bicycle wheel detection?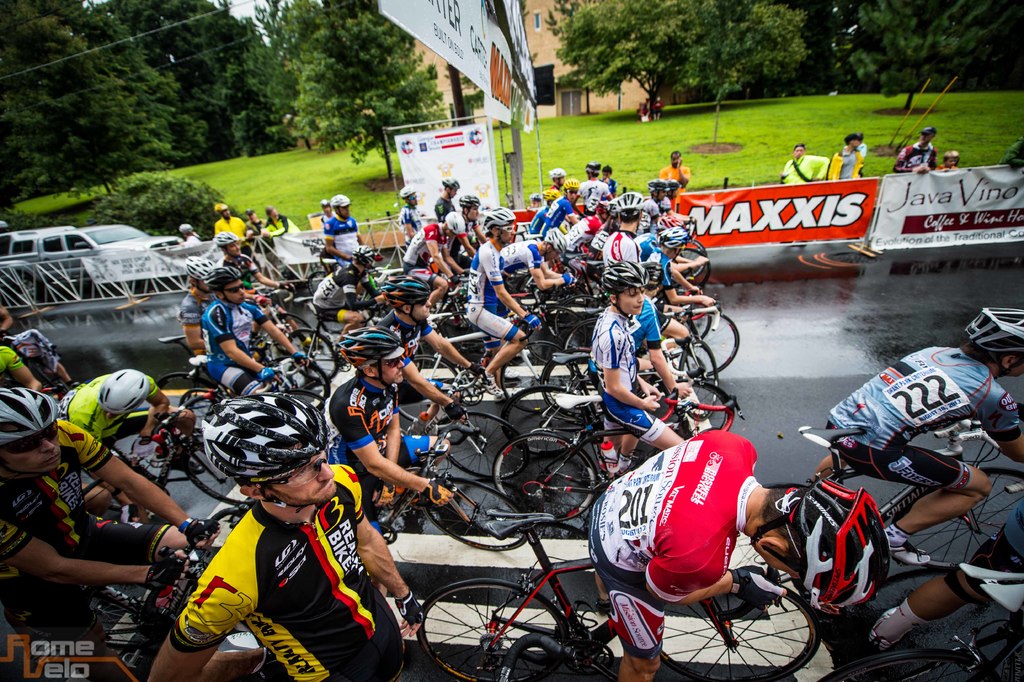
(left=893, top=468, right=1023, bottom=568)
